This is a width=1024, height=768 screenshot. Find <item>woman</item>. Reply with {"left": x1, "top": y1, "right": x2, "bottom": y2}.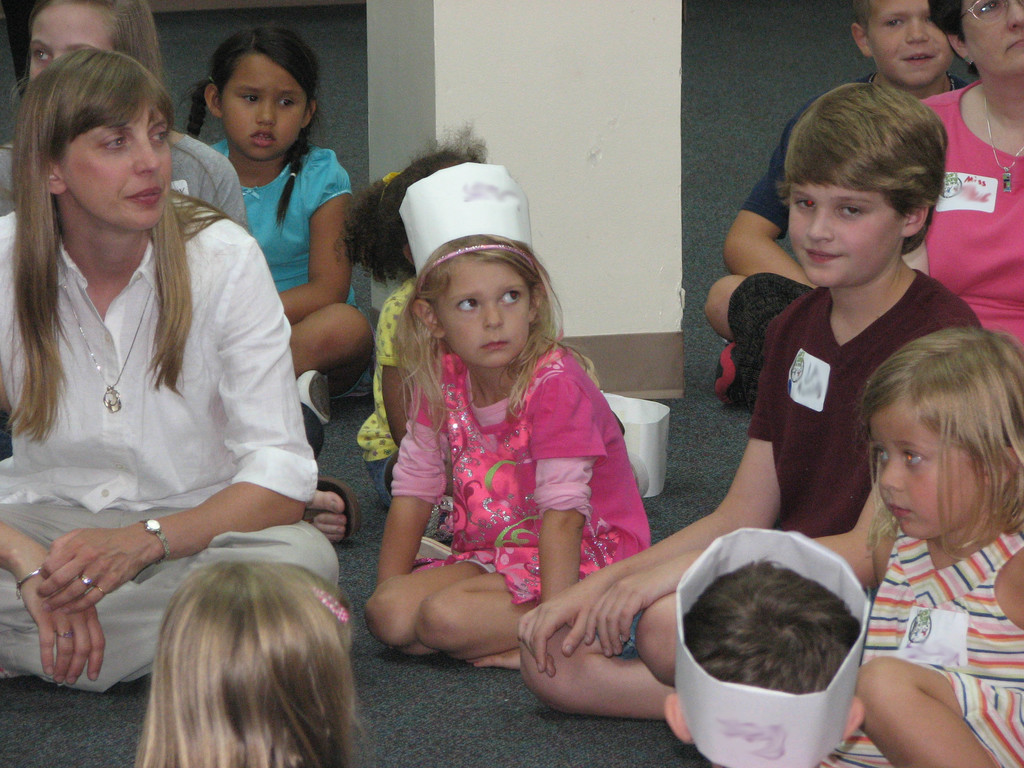
{"left": 0, "top": 0, "right": 348, "bottom": 547}.
